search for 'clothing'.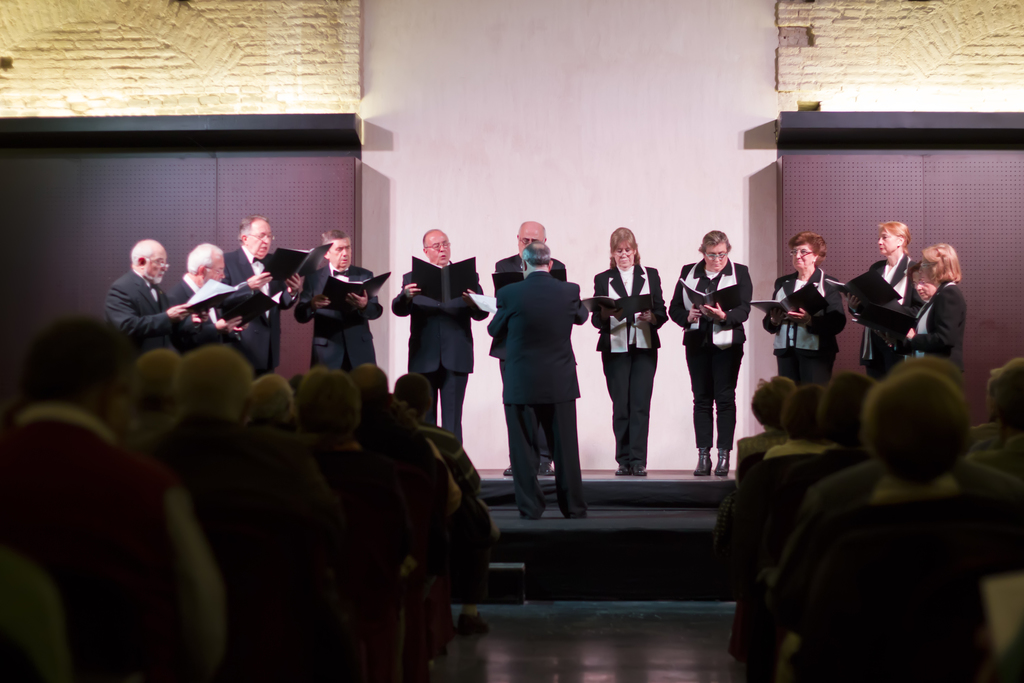
Found at box(908, 277, 966, 378).
